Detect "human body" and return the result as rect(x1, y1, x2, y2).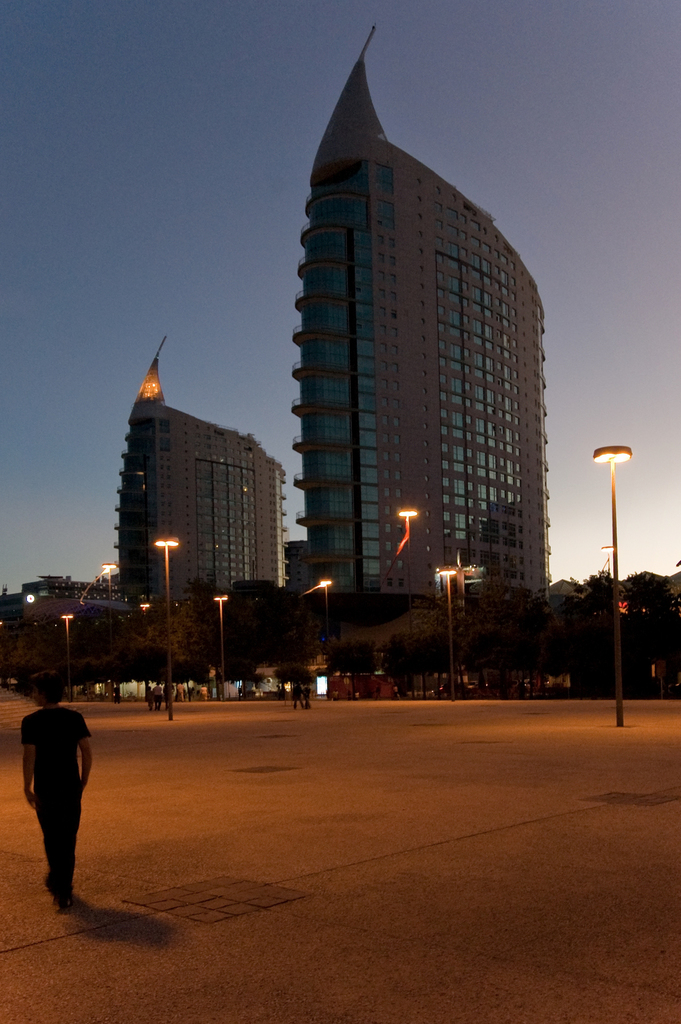
rect(14, 688, 92, 909).
